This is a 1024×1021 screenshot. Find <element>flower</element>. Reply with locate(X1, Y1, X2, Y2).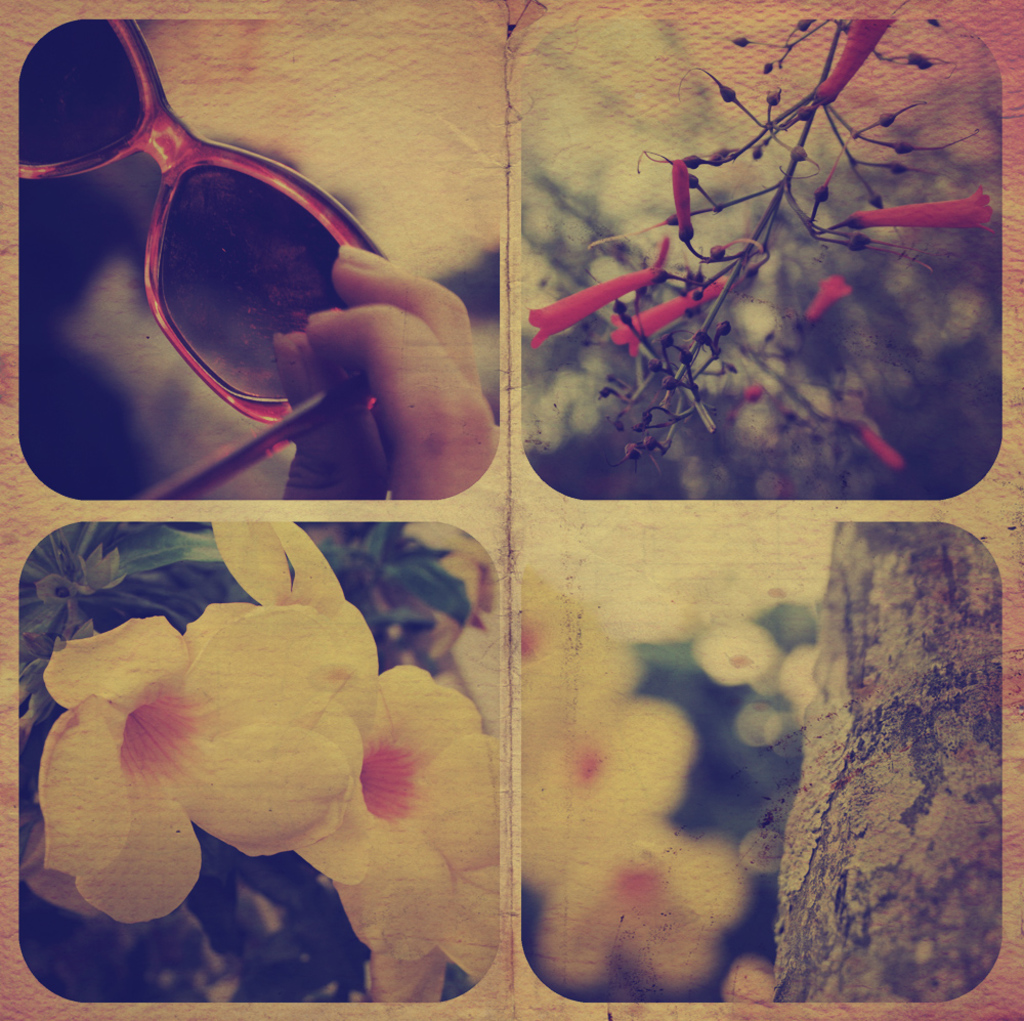
locate(834, 197, 1009, 226).
